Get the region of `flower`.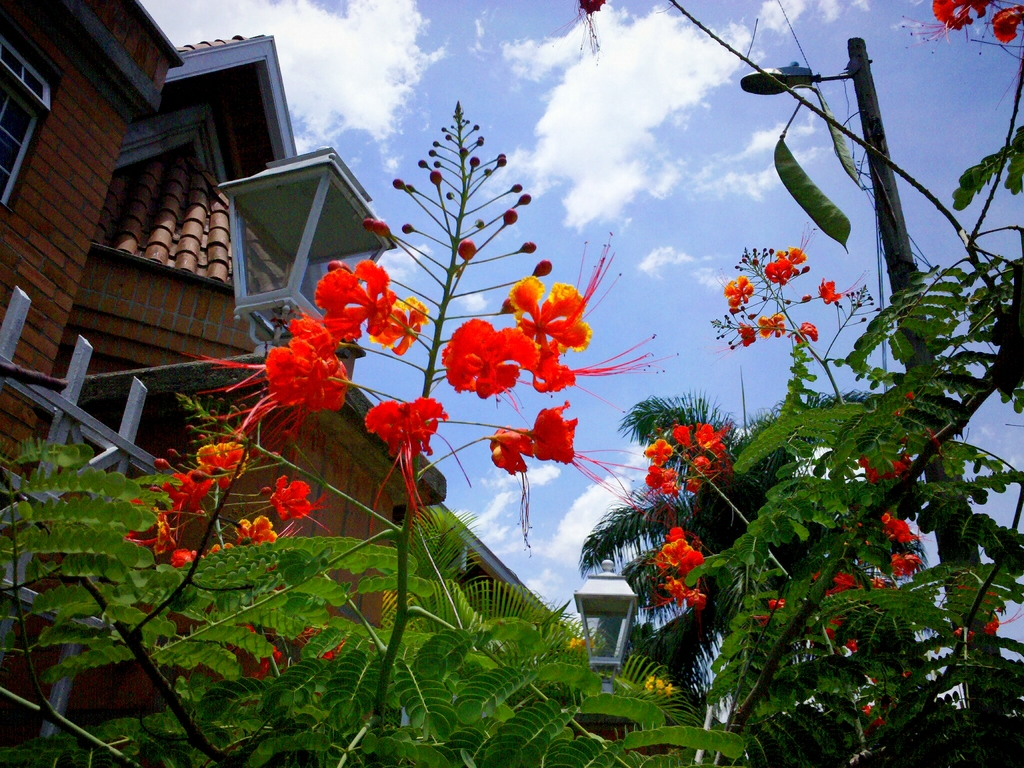
[756,307,784,336].
